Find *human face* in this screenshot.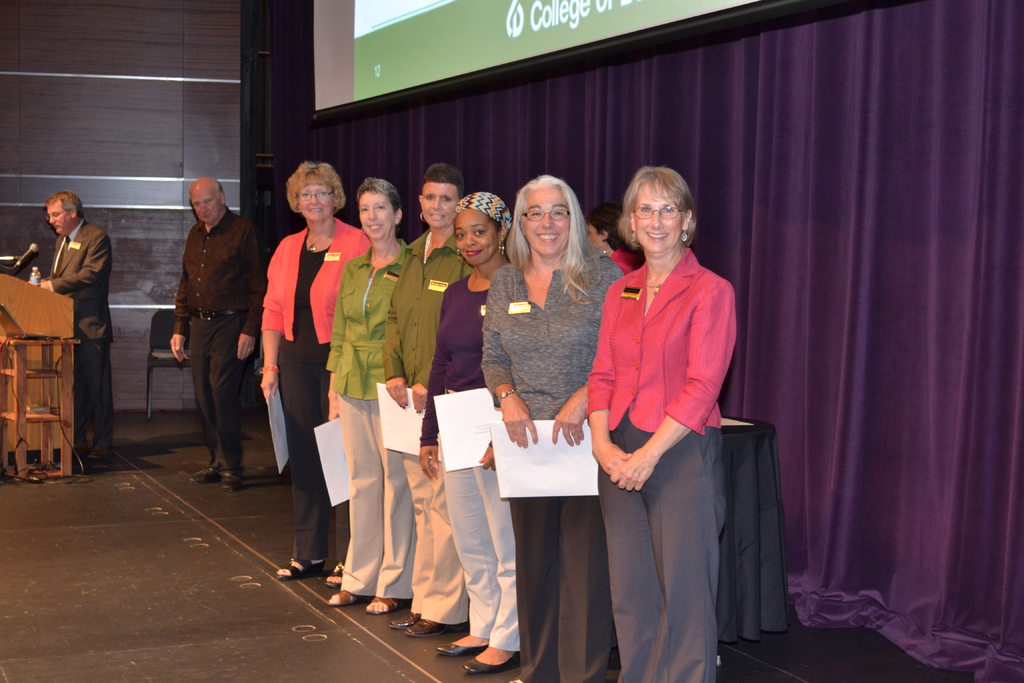
The bounding box for *human face* is 630/186/684/251.
